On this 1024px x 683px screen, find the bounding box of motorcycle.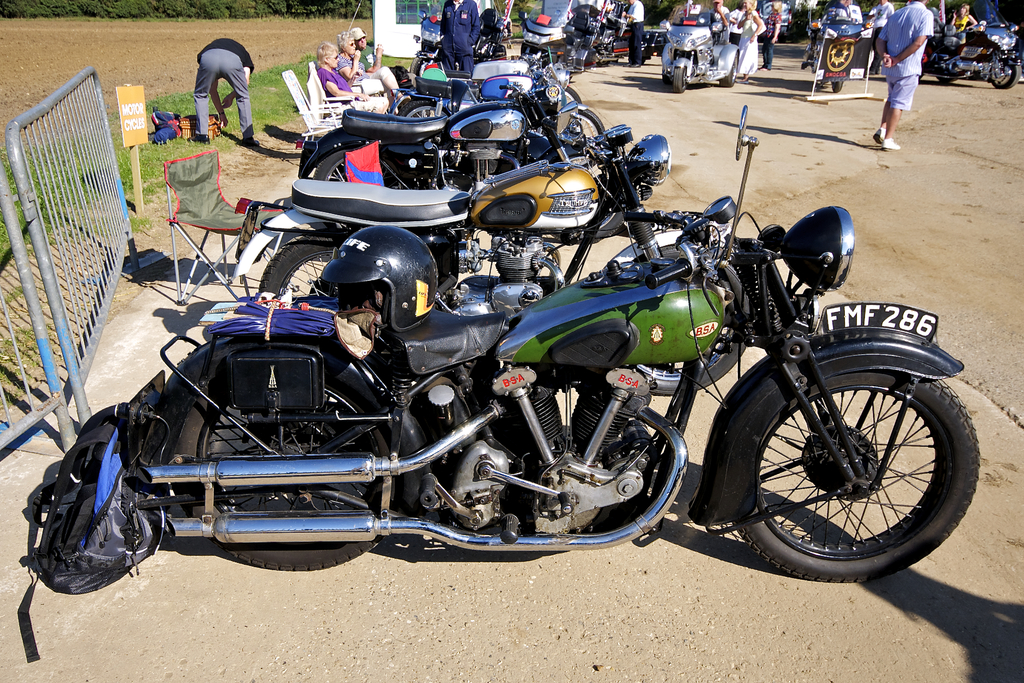
Bounding box: (x1=813, y1=3, x2=849, y2=92).
